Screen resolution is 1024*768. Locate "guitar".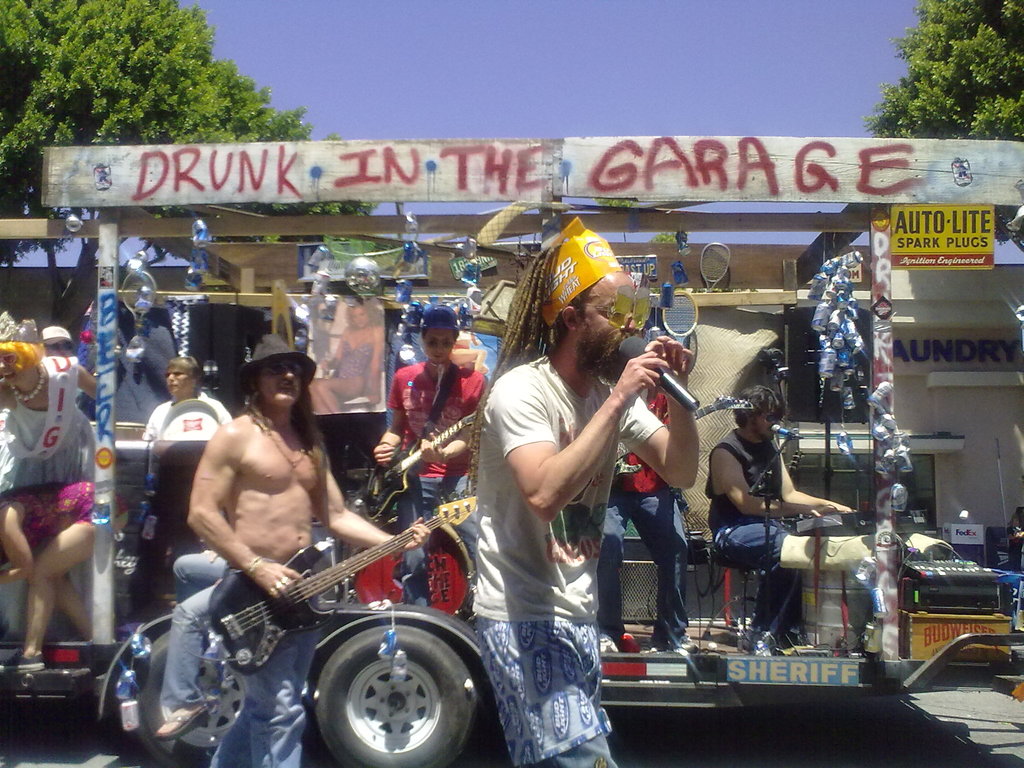
207,493,481,677.
